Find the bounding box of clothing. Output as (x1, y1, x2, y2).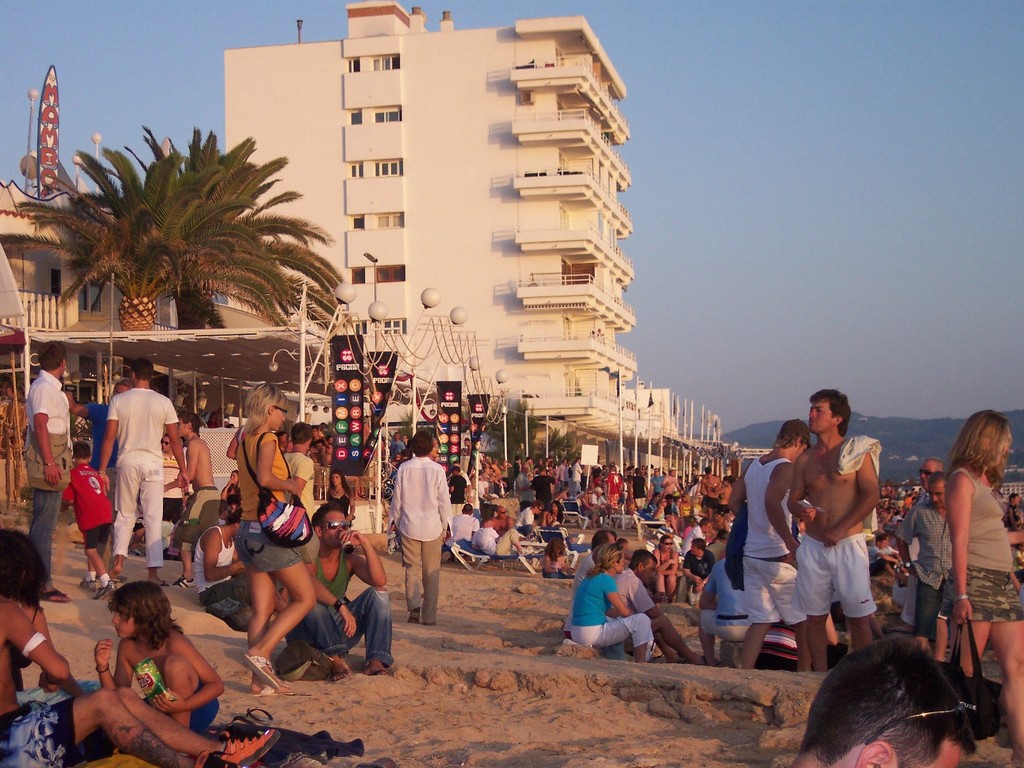
(699, 558, 745, 643).
